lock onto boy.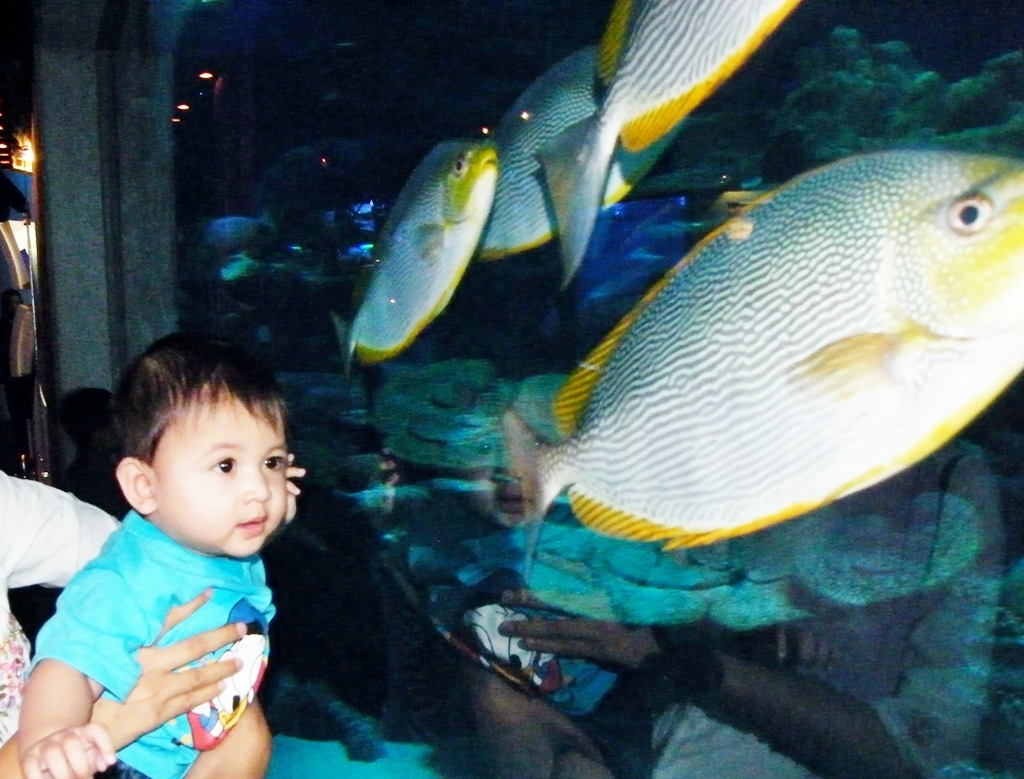
Locked: 14:323:318:778.
